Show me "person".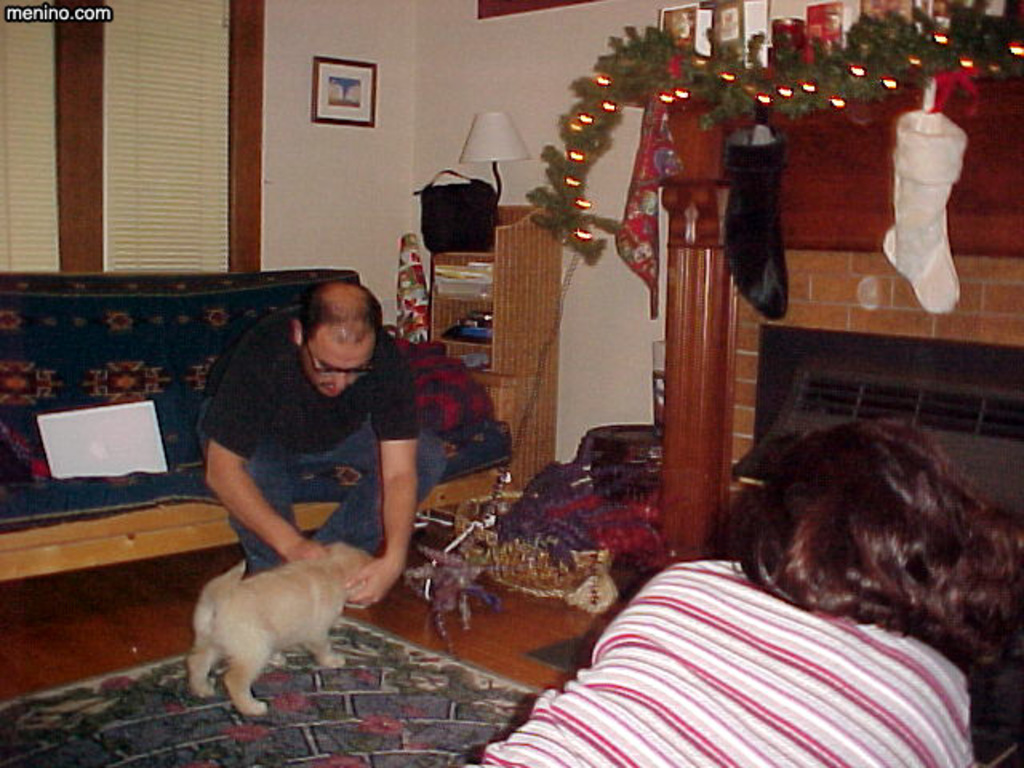
"person" is here: [x1=181, y1=282, x2=453, y2=598].
